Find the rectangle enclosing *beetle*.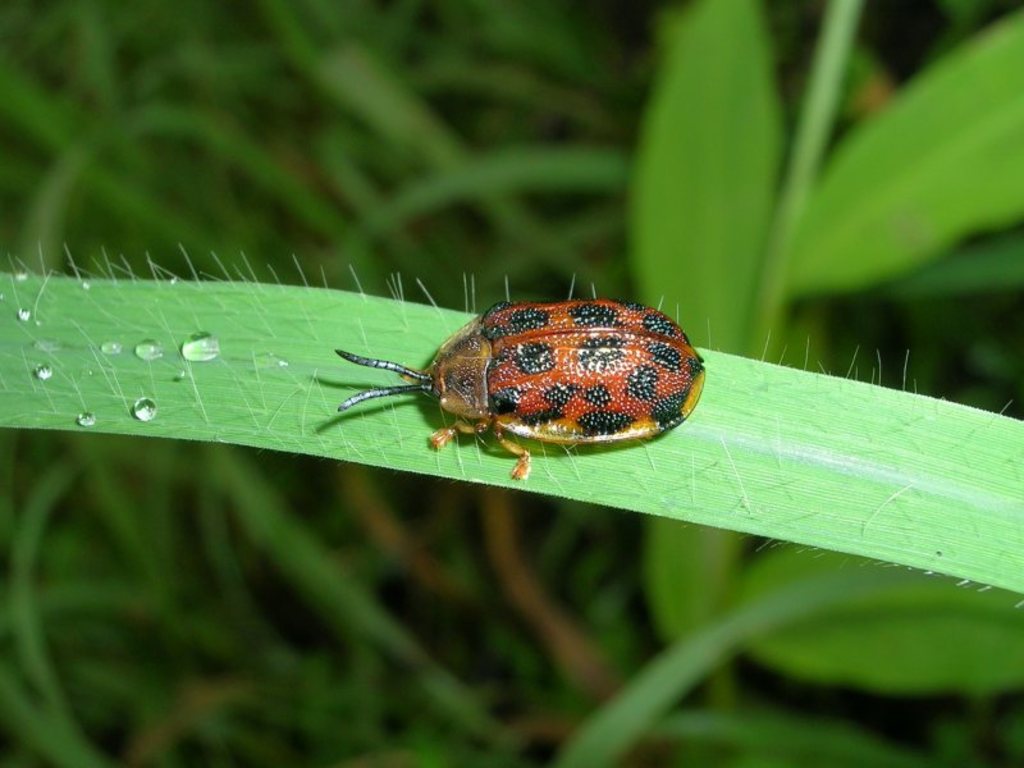
340,276,719,471.
